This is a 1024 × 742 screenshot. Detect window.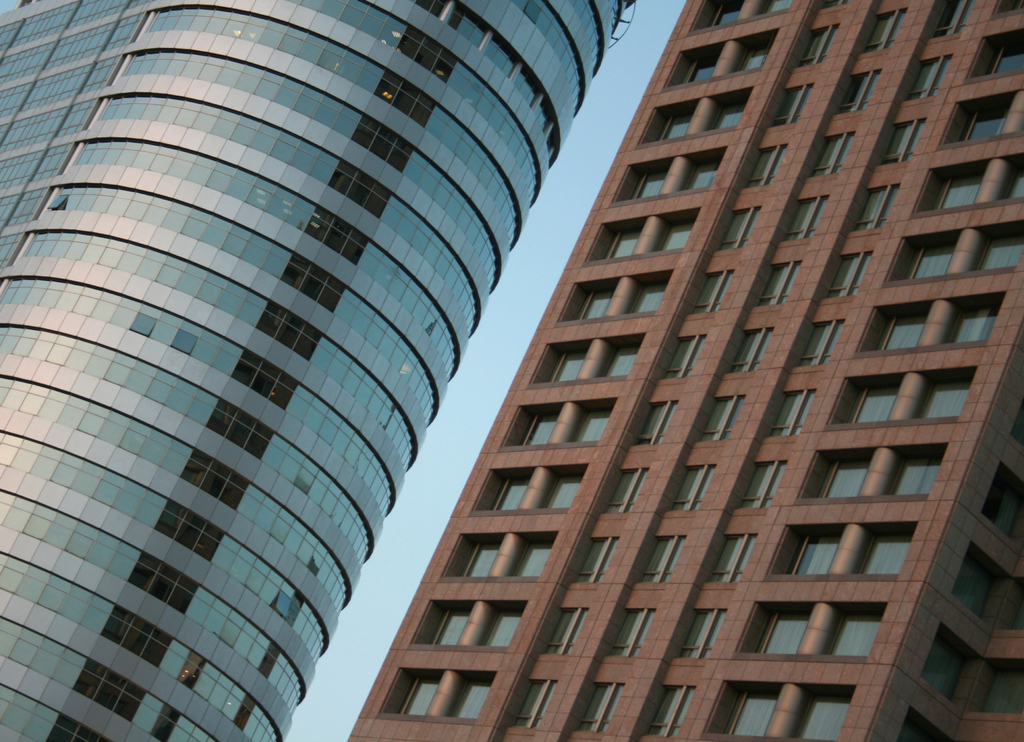
Rect(948, 306, 1004, 344).
